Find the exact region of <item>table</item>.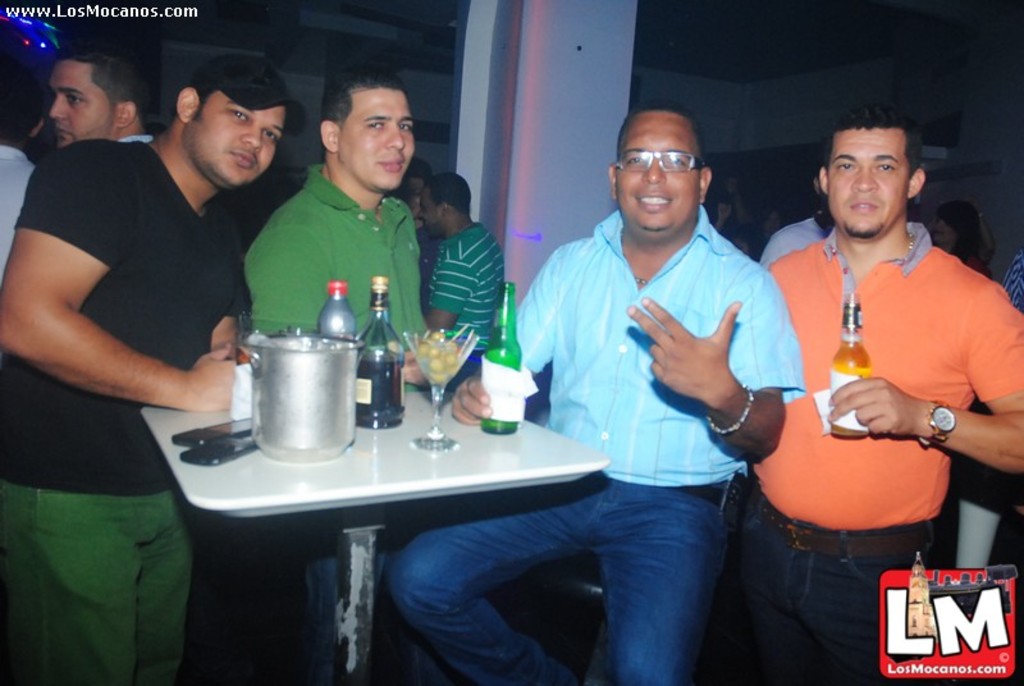
Exact region: locate(141, 383, 613, 682).
